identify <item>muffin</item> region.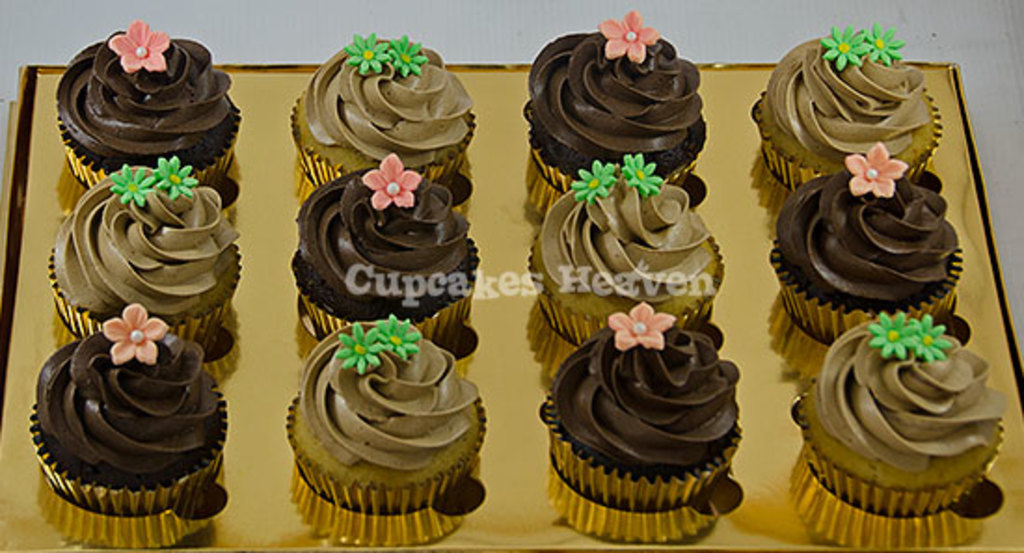
Region: rect(536, 296, 752, 531).
